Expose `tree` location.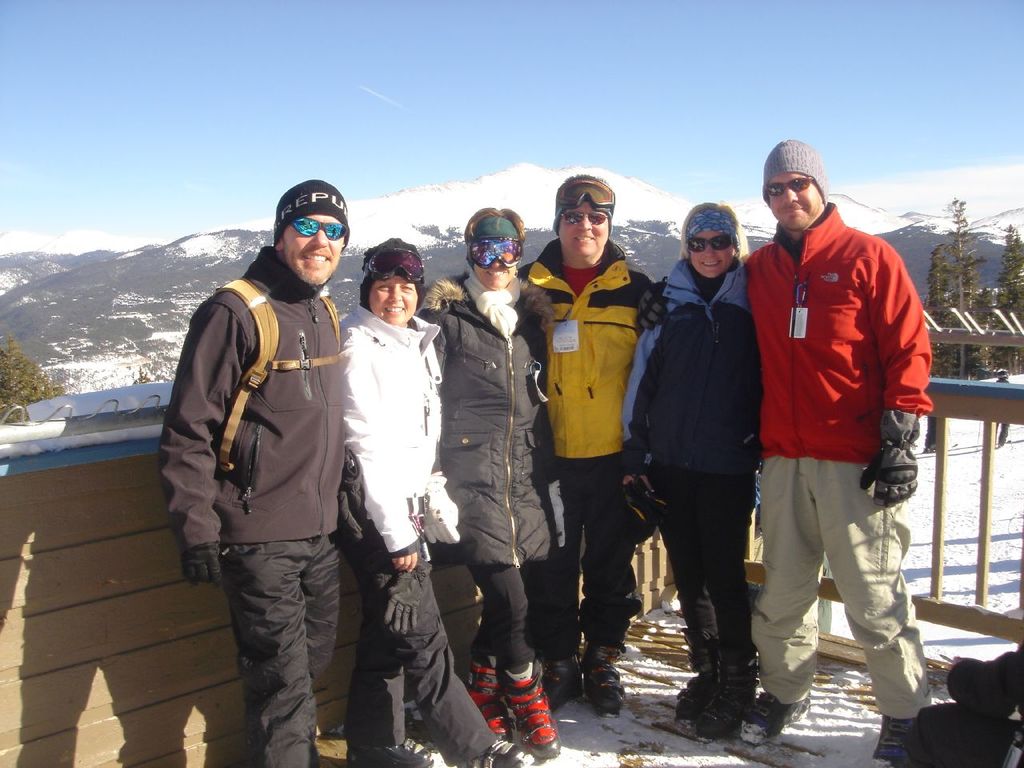
Exposed at 0:334:68:426.
